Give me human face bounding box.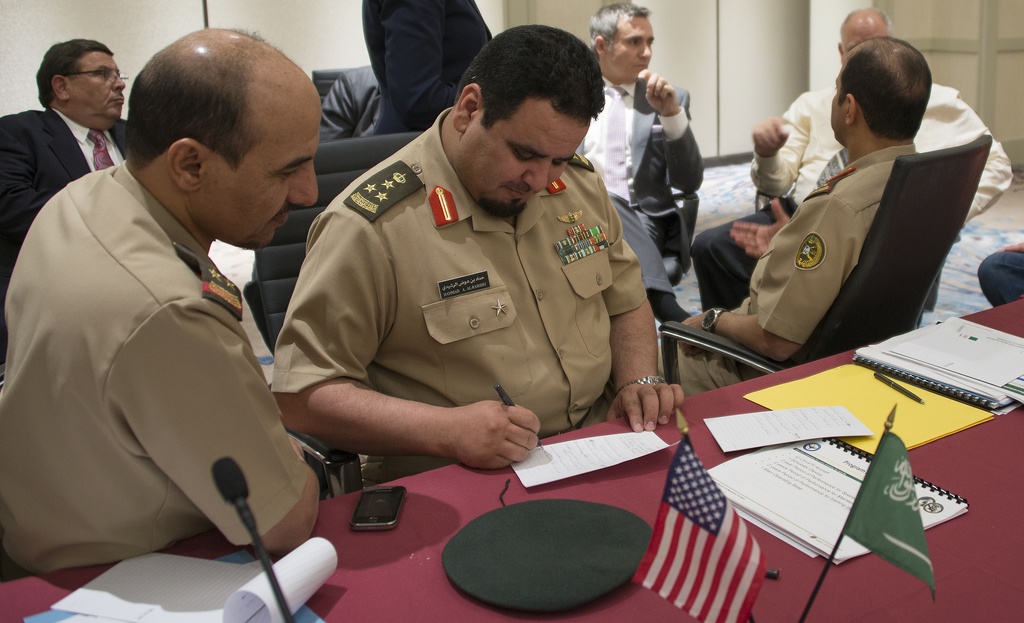
bbox=[207, 92, 321, 247].
